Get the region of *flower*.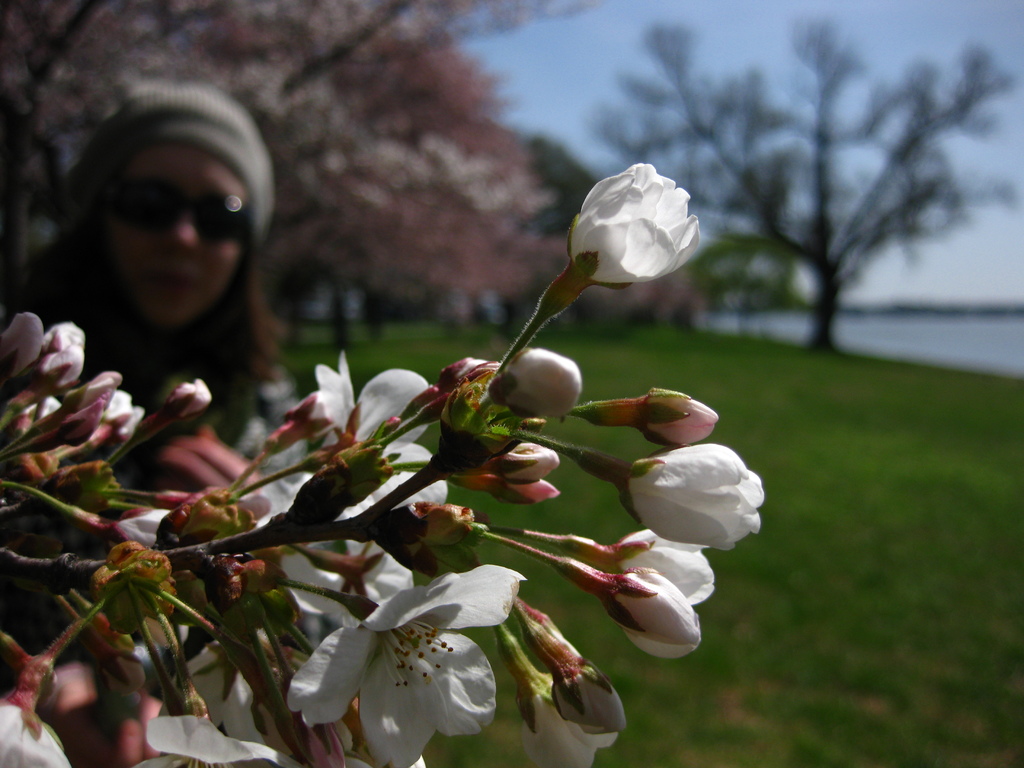
{"x1": 604, "y1": 525, "x2": 715, "y2": 609}.
